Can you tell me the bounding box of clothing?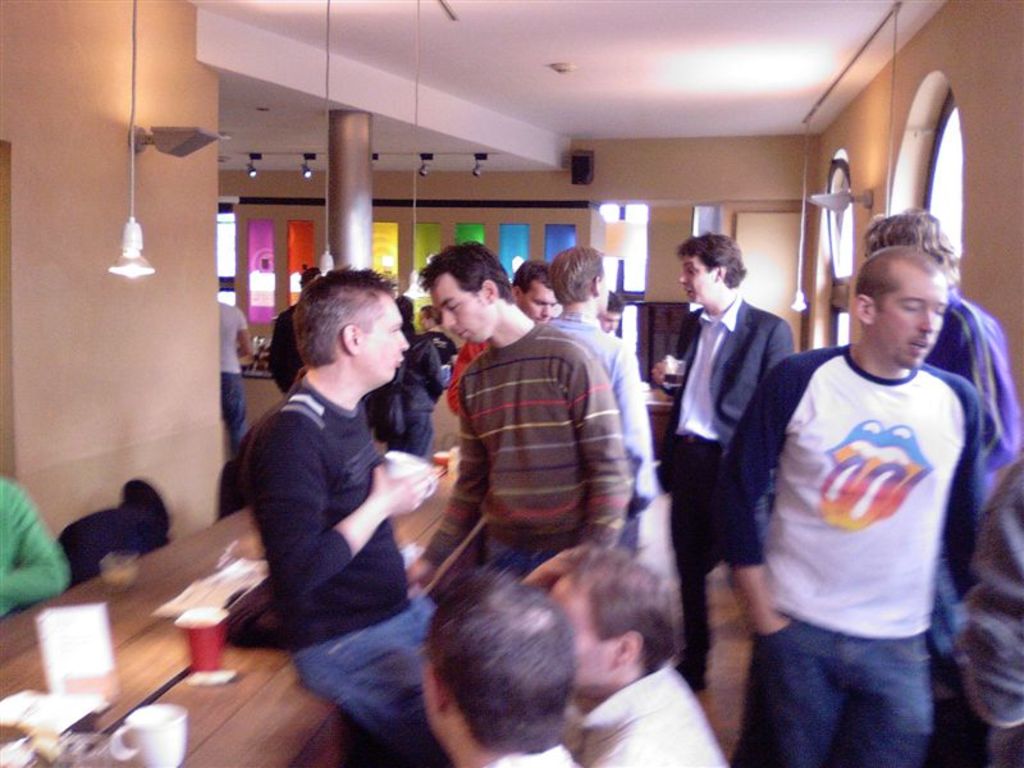
bbox=(577, 662, 726, 767).
